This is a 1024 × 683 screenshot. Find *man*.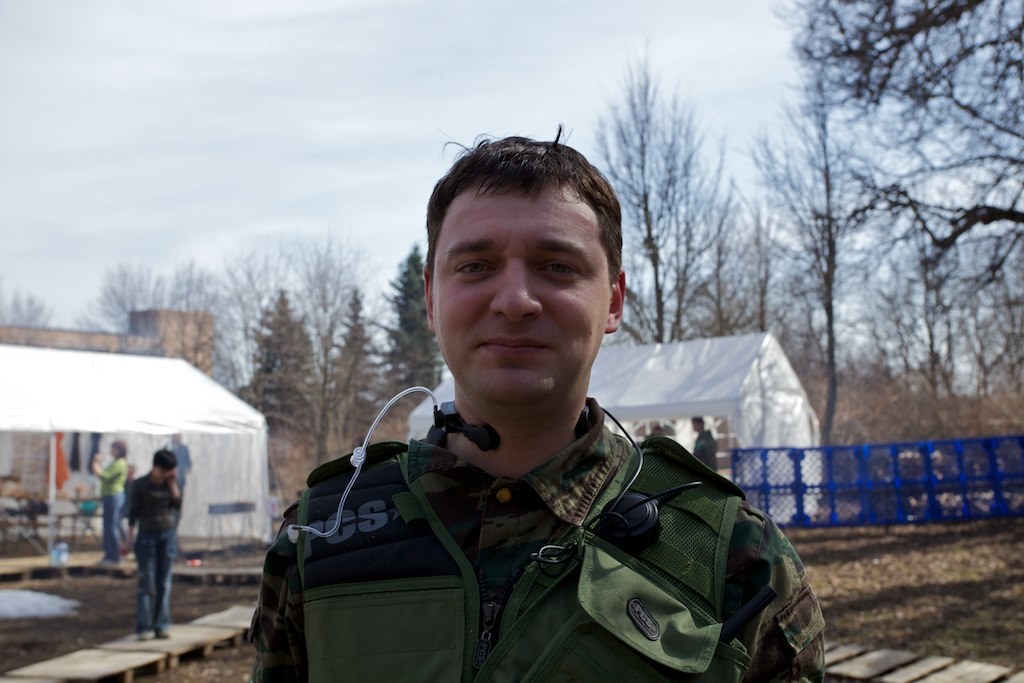
Bounding box: <region>246, 120, 832, 682</region>.
